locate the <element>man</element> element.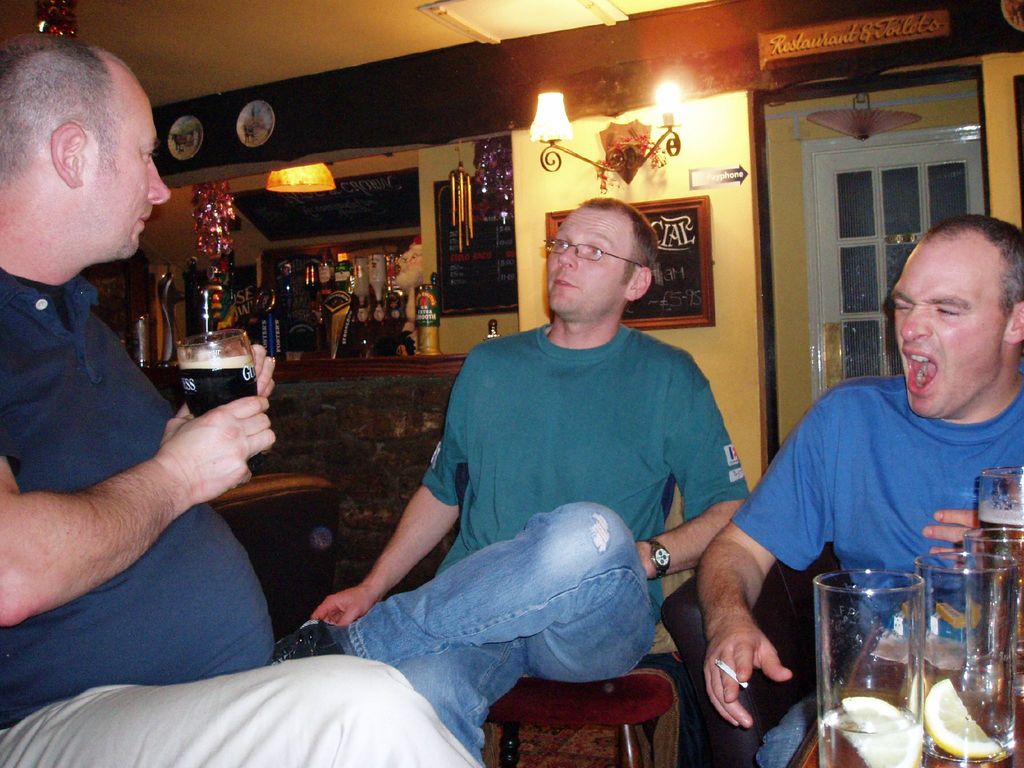
Element bbox: rect(695, 210, 1023, 767).
